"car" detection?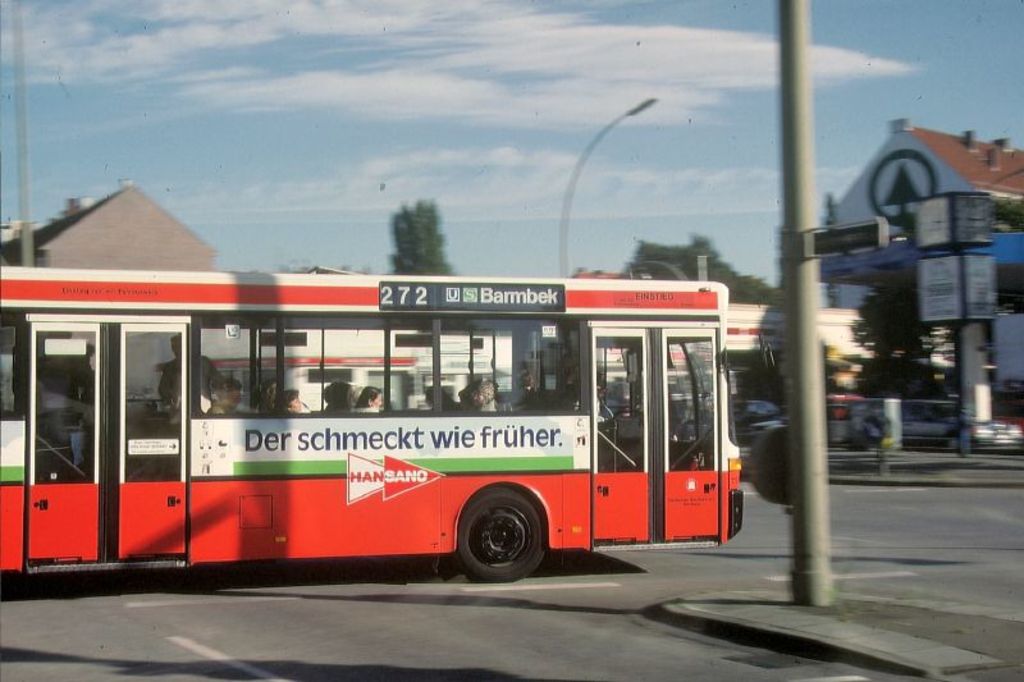
741 413 855 445
